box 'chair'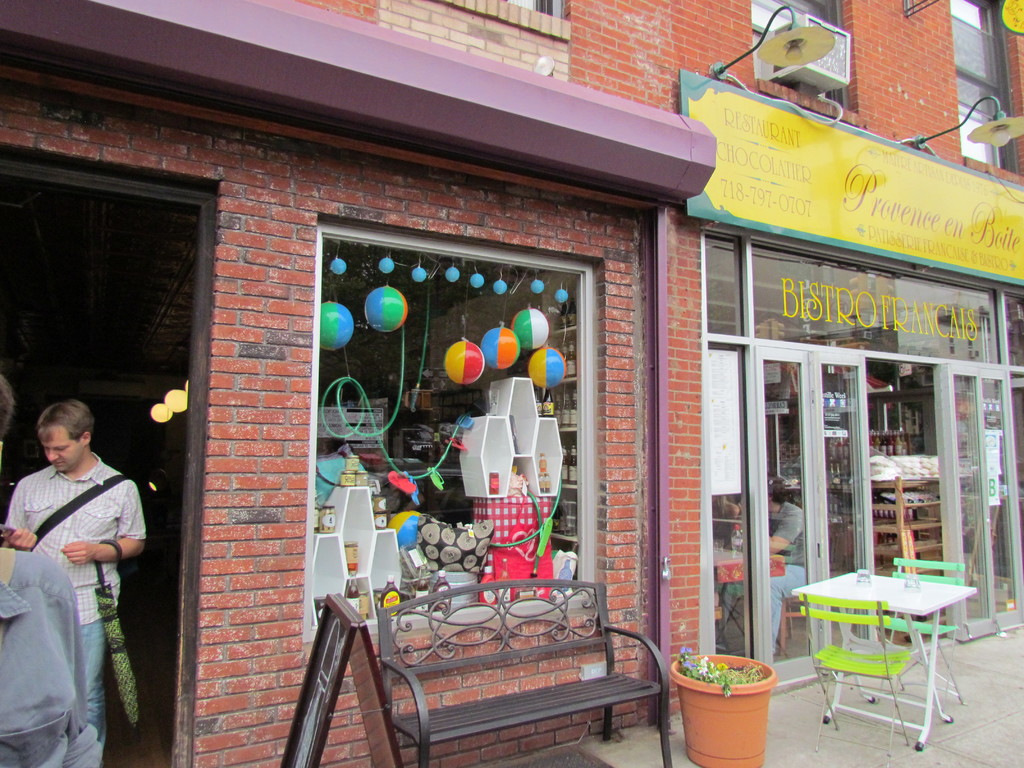
crop(874, 554, 966, 721)
